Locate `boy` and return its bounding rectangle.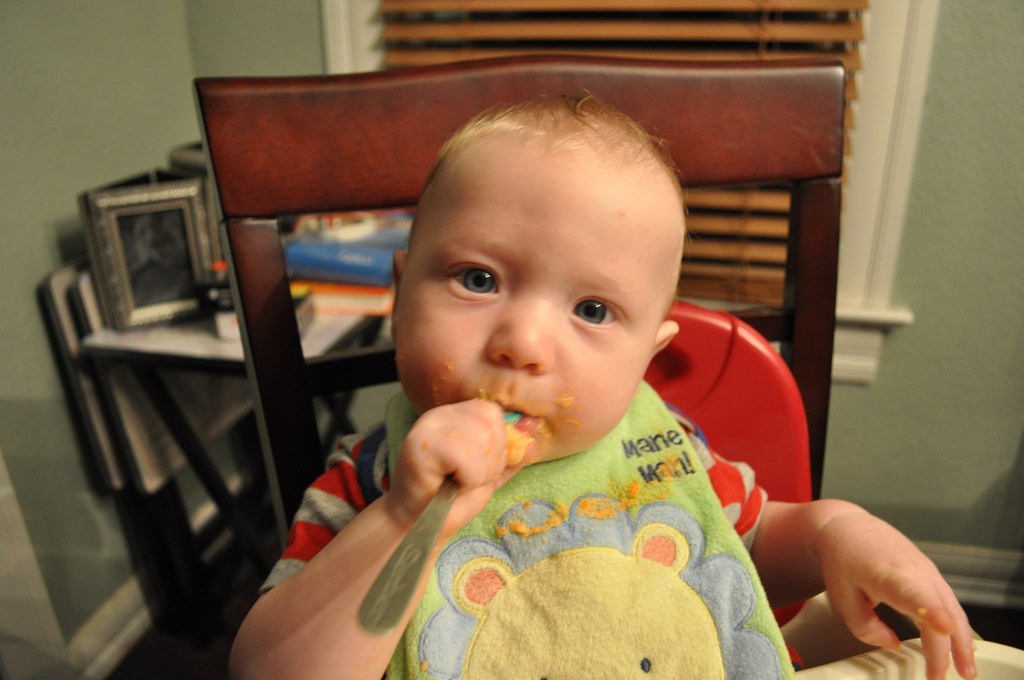
(369,147,801,652).
